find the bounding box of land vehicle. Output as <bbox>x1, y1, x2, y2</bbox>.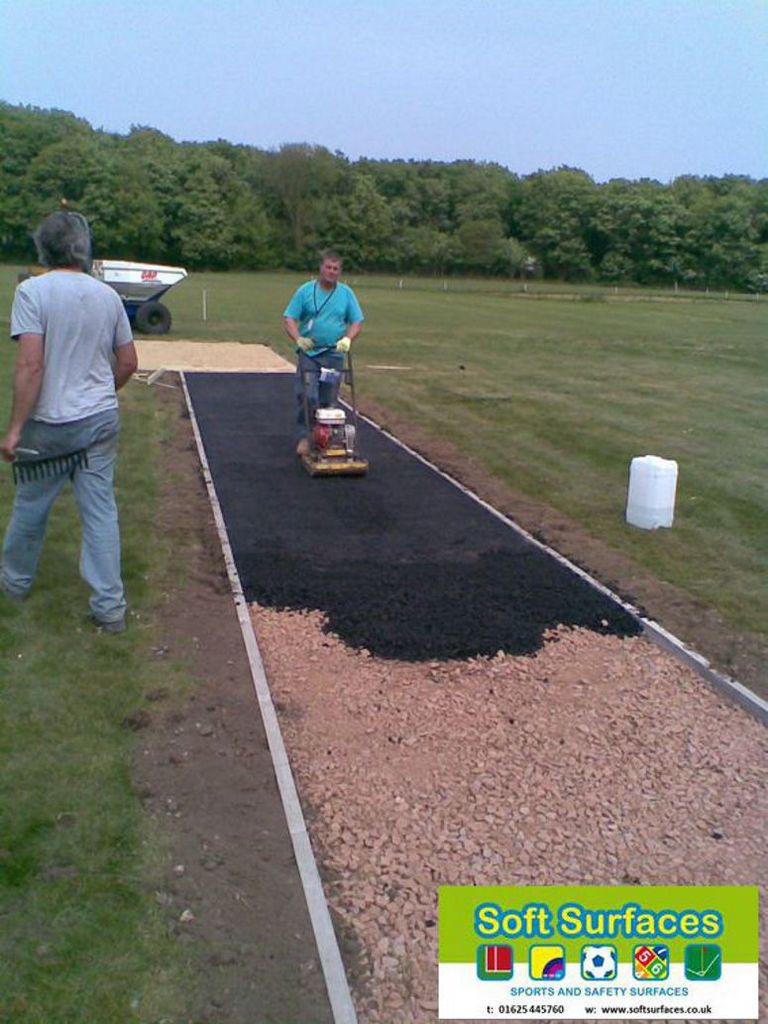
<bbox>17, 261, 182, 331</bbox>.
